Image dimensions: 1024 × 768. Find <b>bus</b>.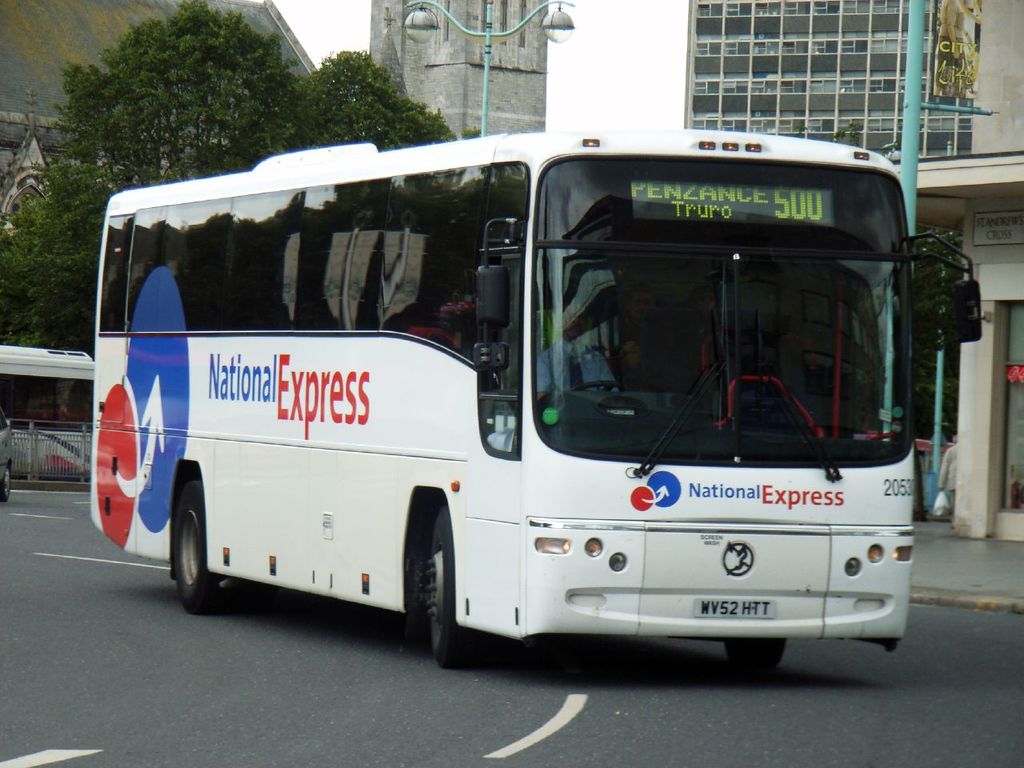
BBox(89, 137, 978, 673).
